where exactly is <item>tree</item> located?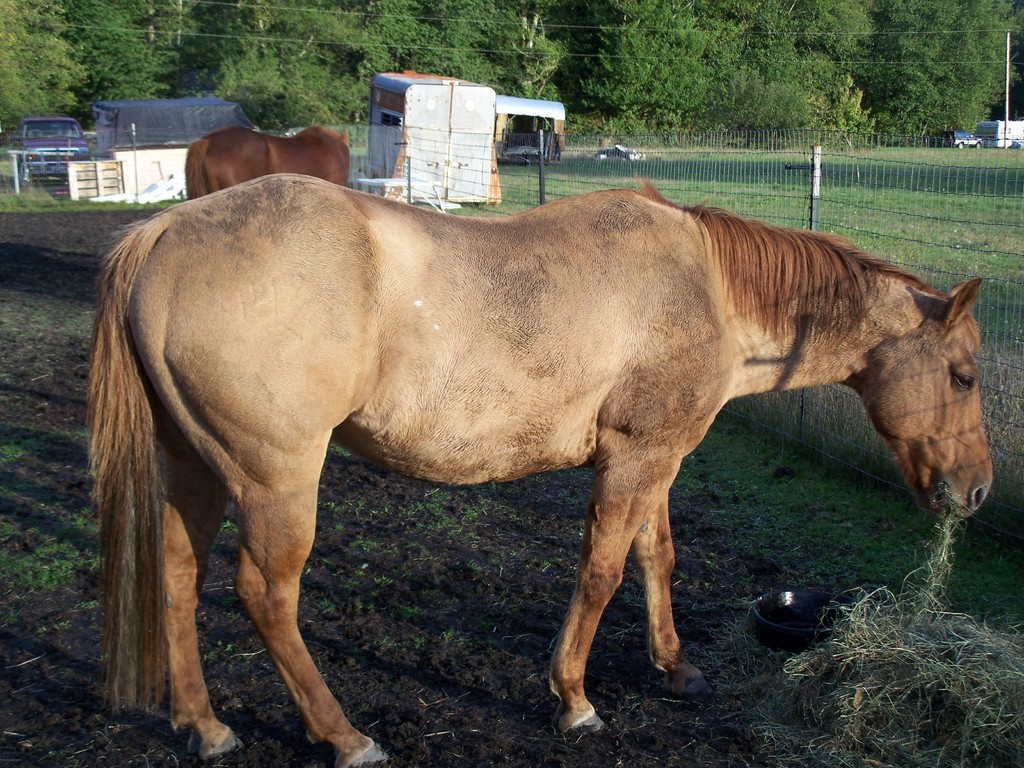
Its bounding box is left=490, top=0, right=561, bottom=101.
